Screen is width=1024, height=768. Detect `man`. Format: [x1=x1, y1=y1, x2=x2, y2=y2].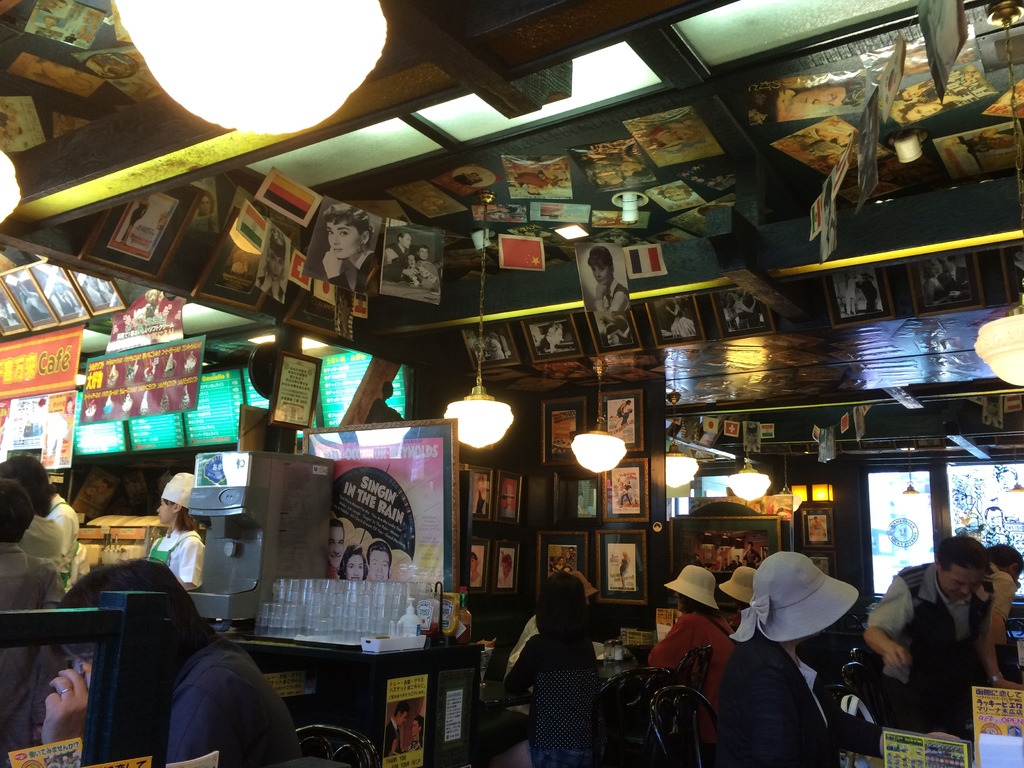
[x1=319, y1=209, x2=380, y2=289].
